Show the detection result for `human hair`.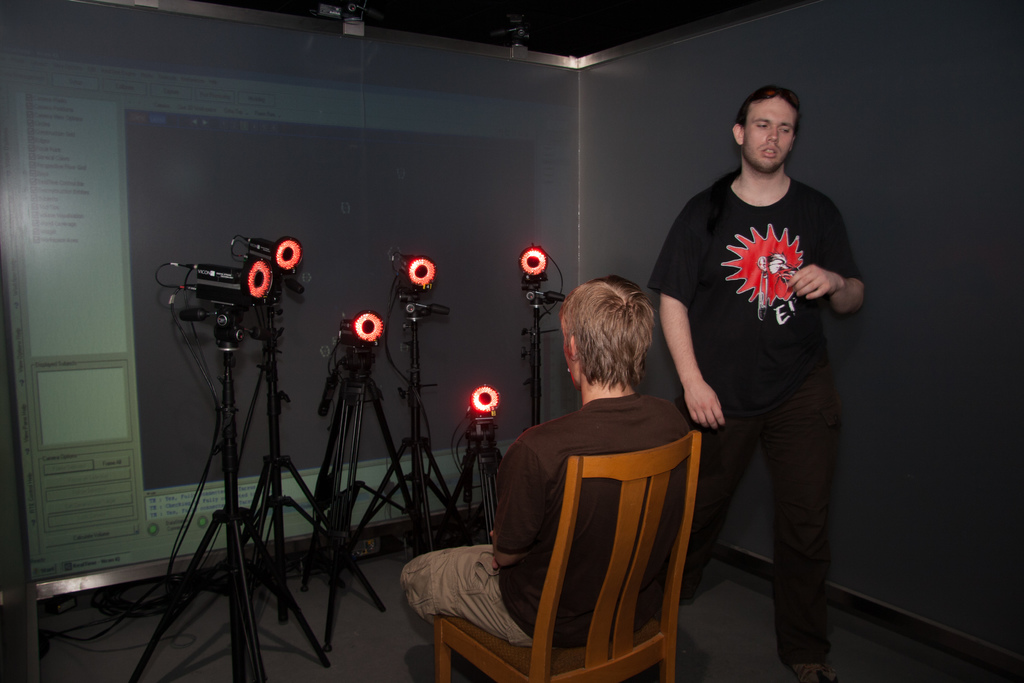
554 267 656 386.
